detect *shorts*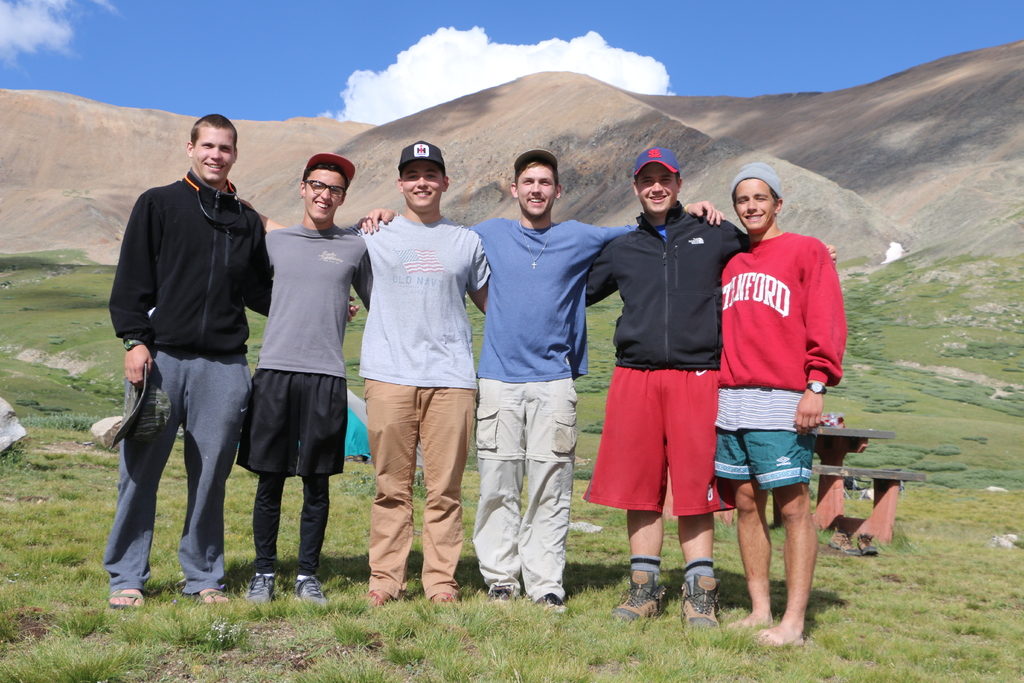
{"left": 728, "top": 416, "right": 820, "bottom": 495}
